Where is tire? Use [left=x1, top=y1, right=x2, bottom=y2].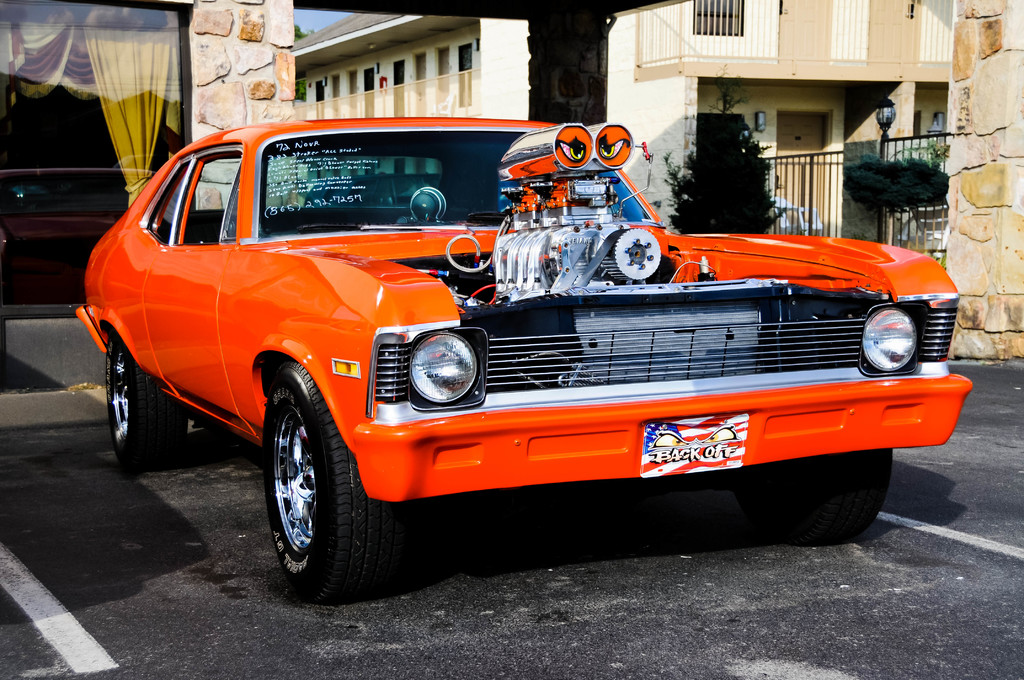
[left=250, top=362, right=385, bottom=603].
